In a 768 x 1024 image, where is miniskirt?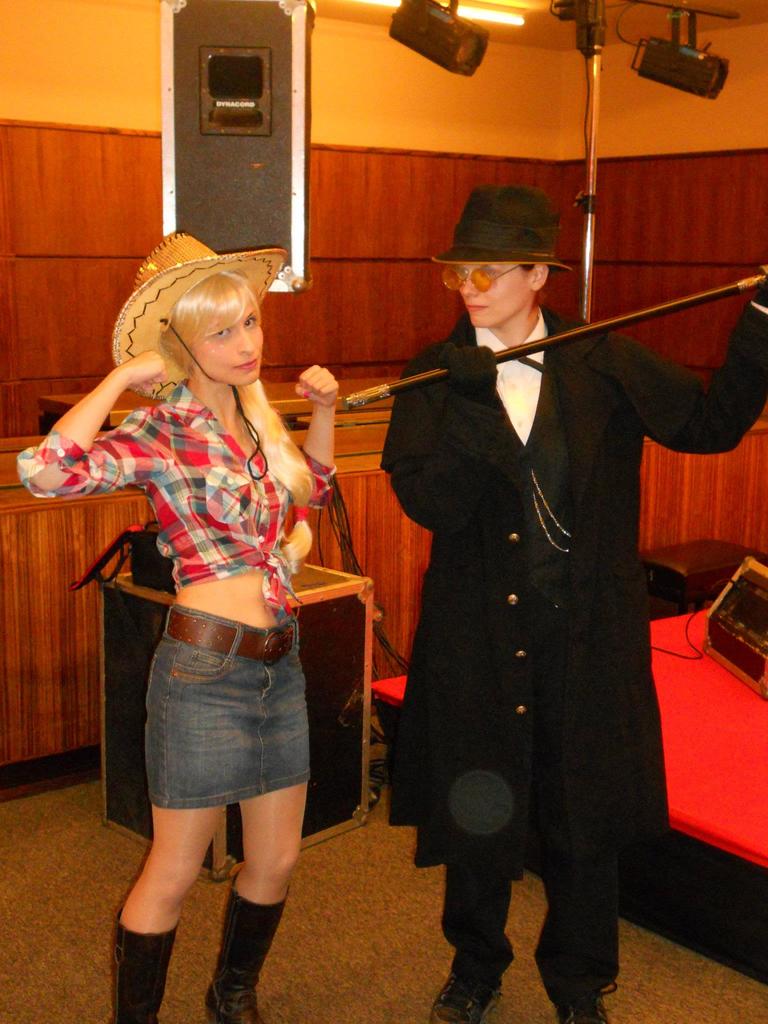
<box>142,611,312,812</box>.
